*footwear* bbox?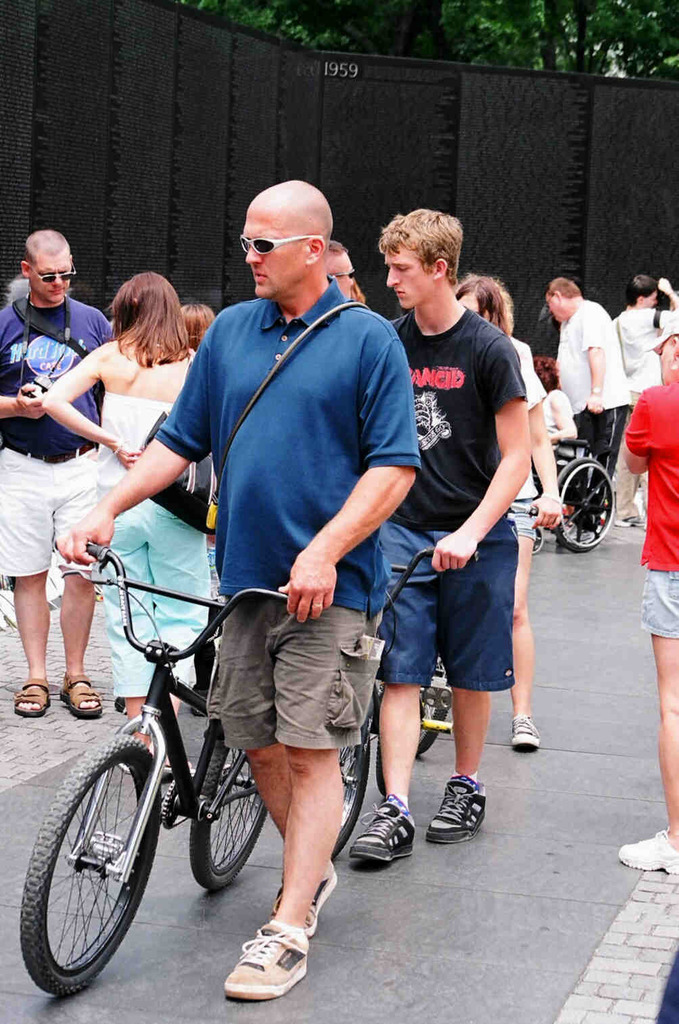
crop(426, 781, 490, 847)
